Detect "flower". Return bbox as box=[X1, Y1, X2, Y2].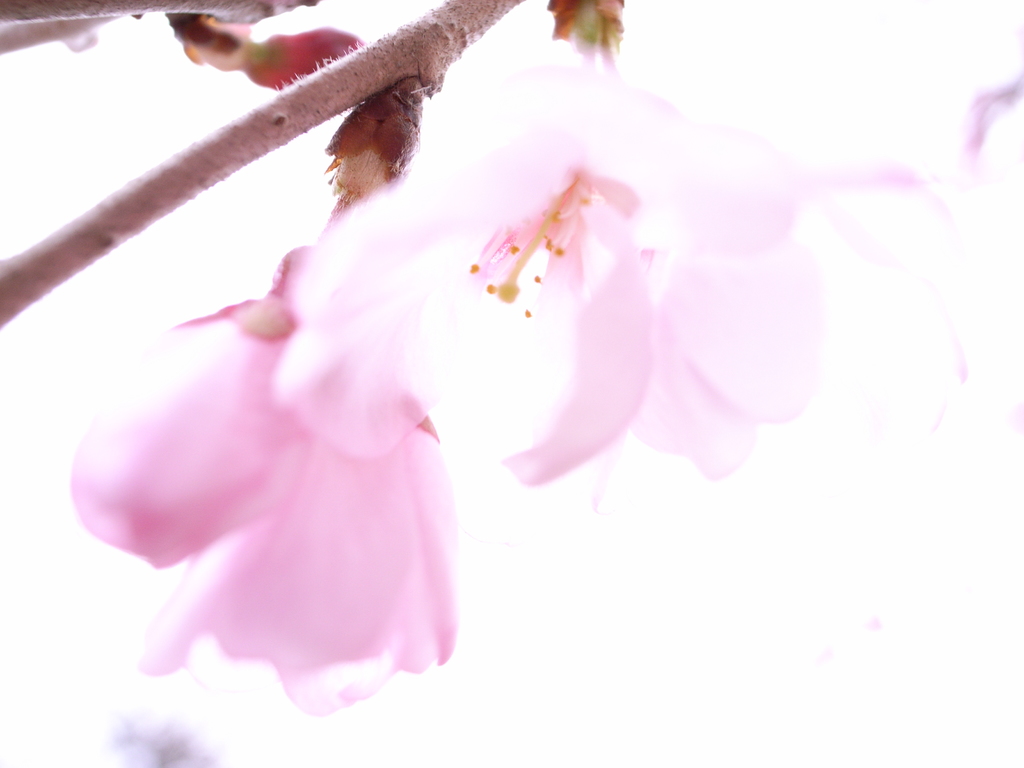
box=[75, 187, 501, 714].
